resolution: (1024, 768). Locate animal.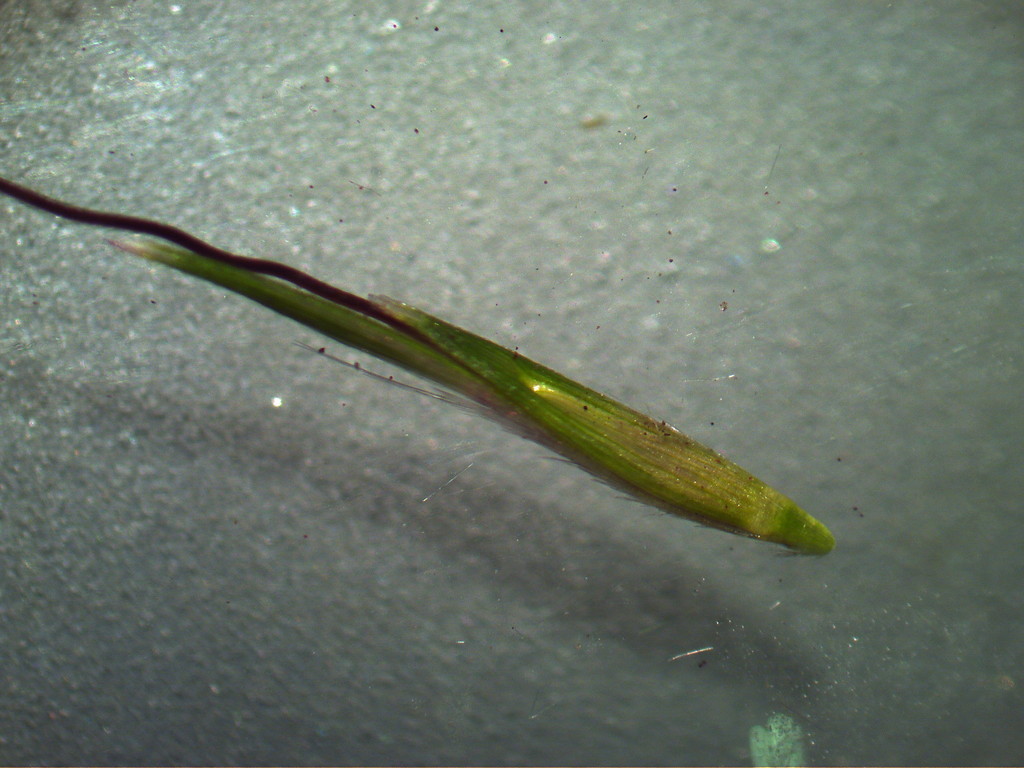
Rect(0, 175, 839, 557).
